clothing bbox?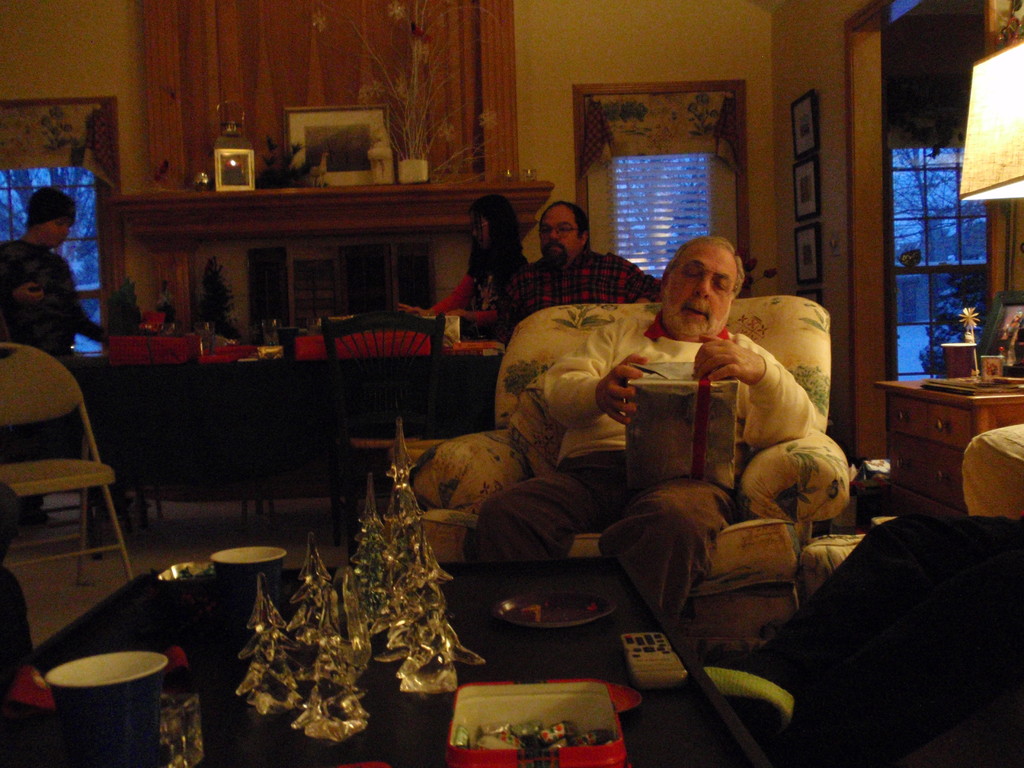
(472,313,814,628)
